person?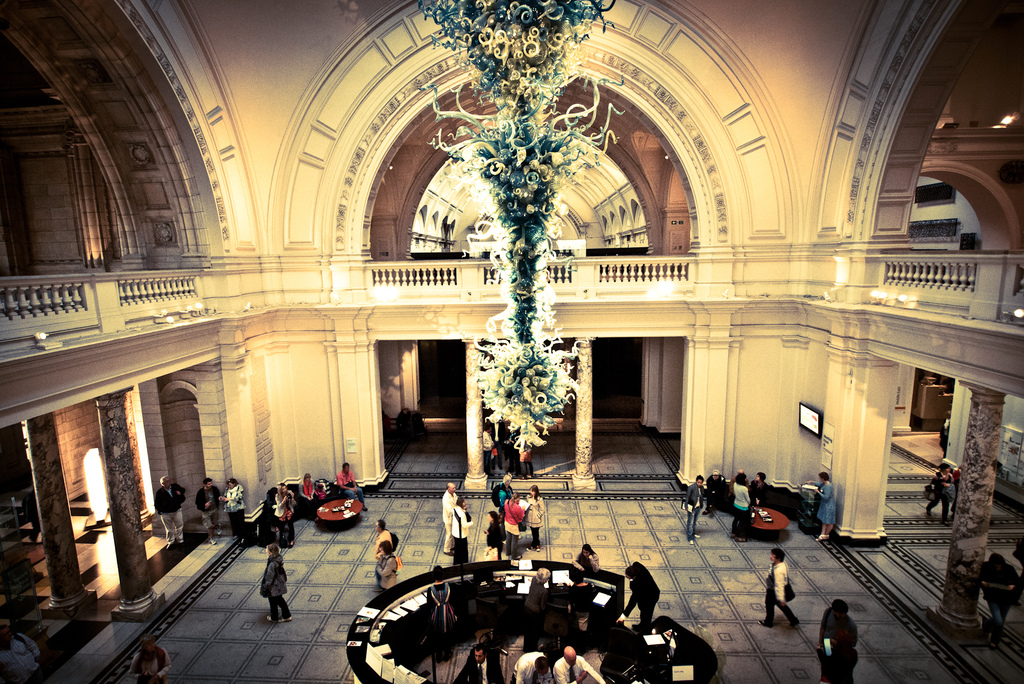
BBox(441, 482, 458, 554)
